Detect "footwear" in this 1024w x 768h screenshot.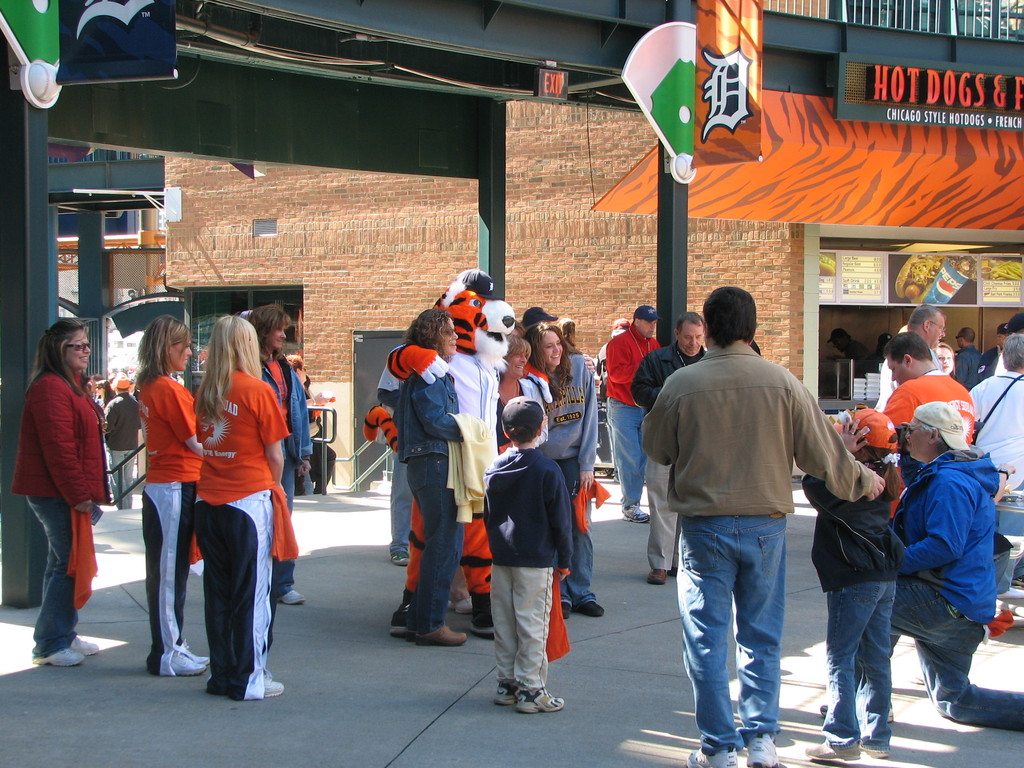
Detection: [447, 595, 472, 613].
